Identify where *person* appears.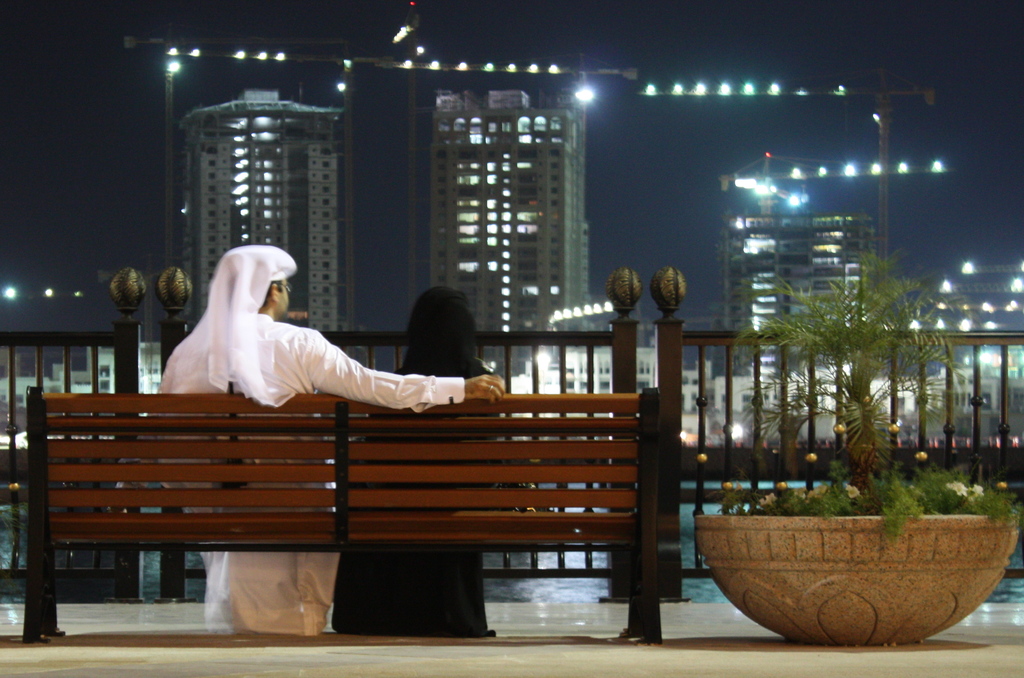
Appears at pyautogui.locateOnScreen(155, 244, 509, 634).
